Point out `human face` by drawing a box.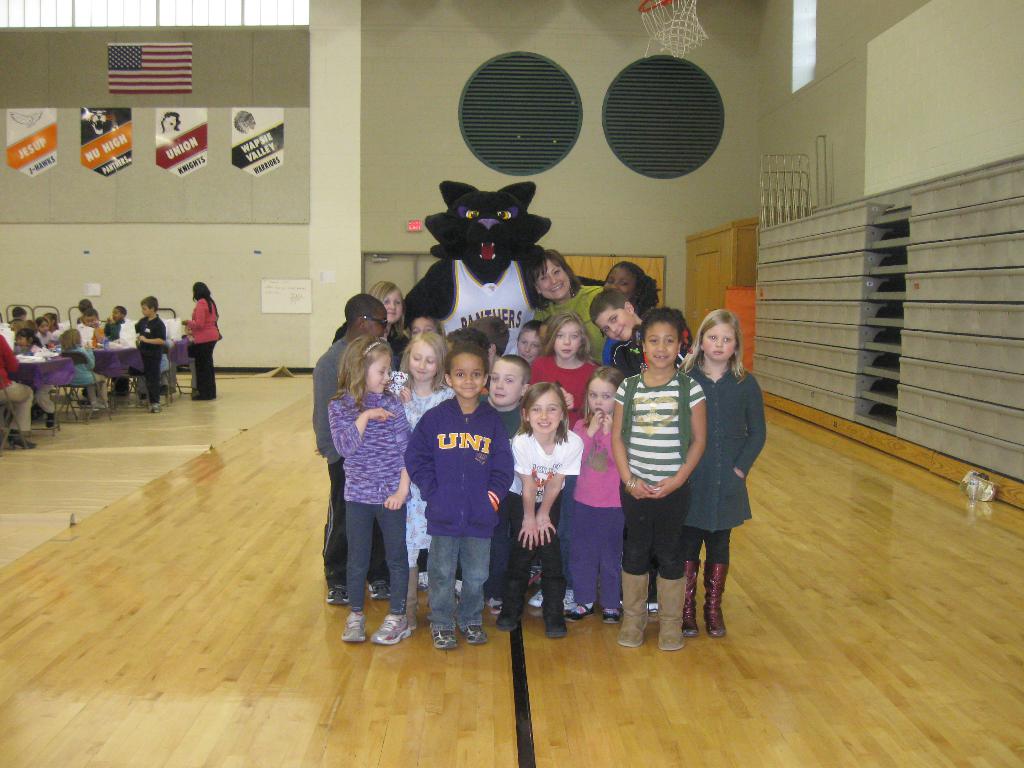
select_region(409, 339, 436, 380).
